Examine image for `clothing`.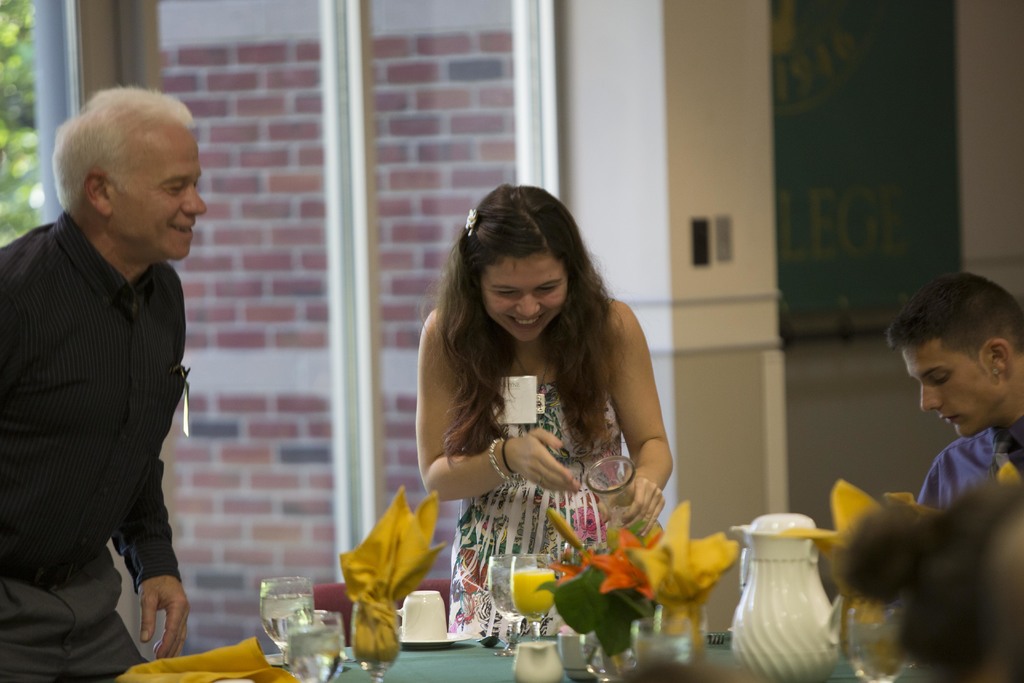
Examination result: 907 418 1023 516.
